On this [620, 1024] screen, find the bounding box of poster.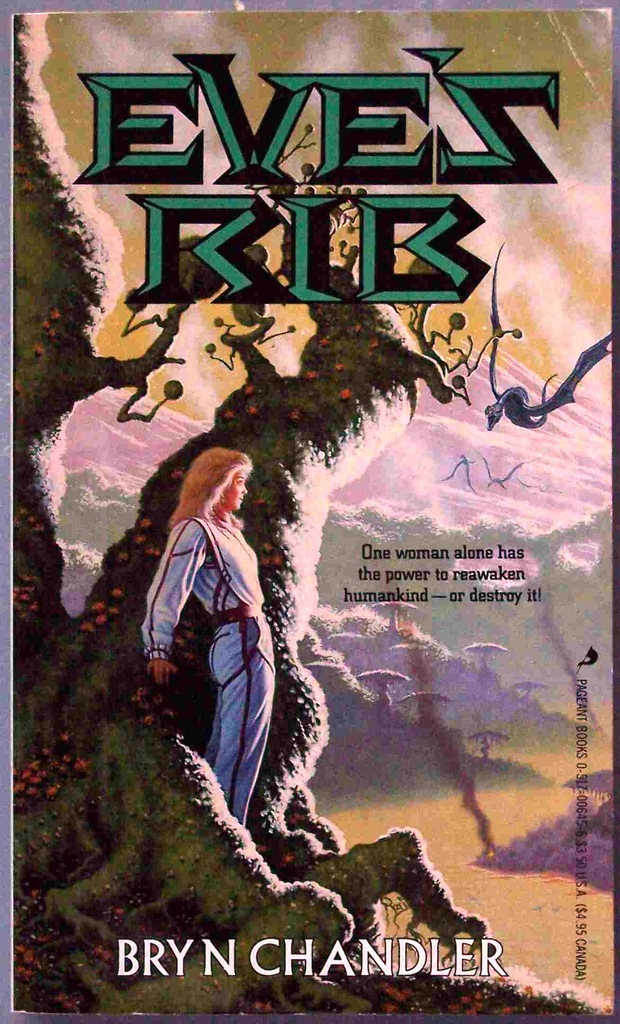
Bounding box: (0, 1, 619, 1021).
